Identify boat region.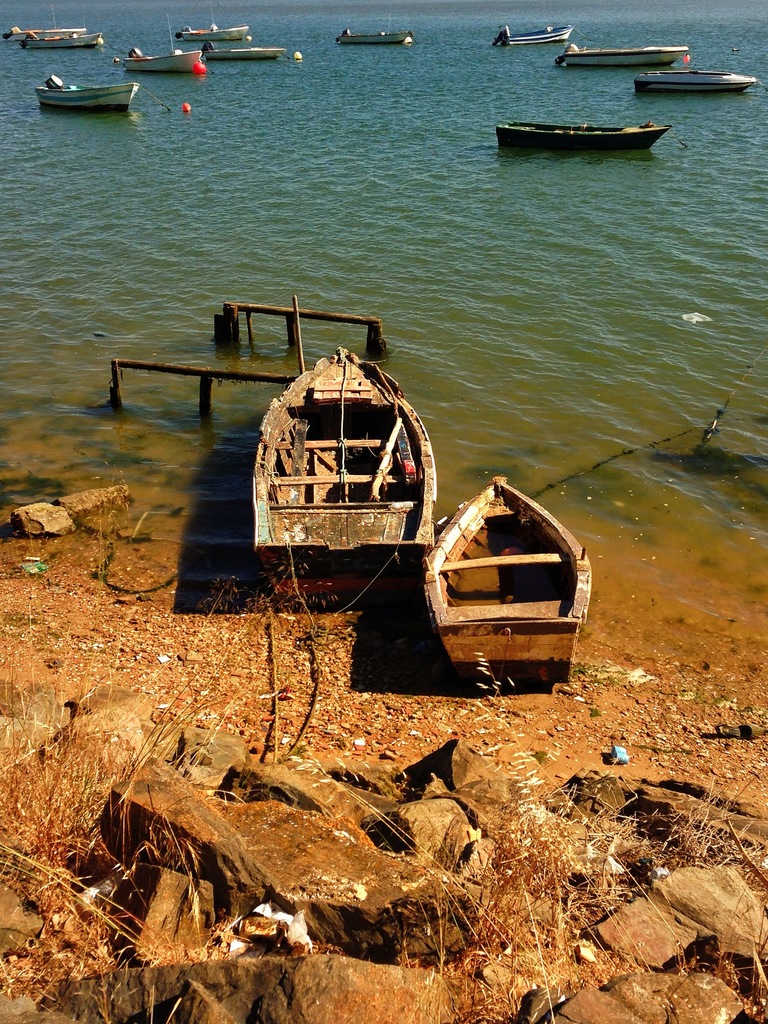
Region: <bbox>110, 47, 201, 73</bbox>.
